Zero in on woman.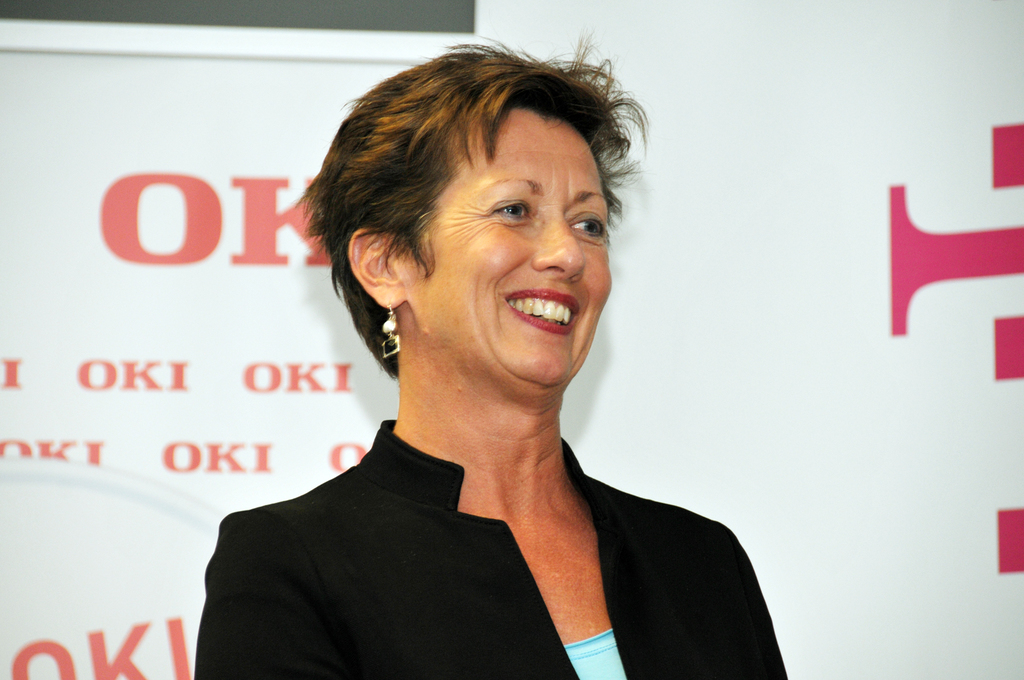
Zeroed in: pyautogui.locateOnScreen(188, 67, 774, 679).
